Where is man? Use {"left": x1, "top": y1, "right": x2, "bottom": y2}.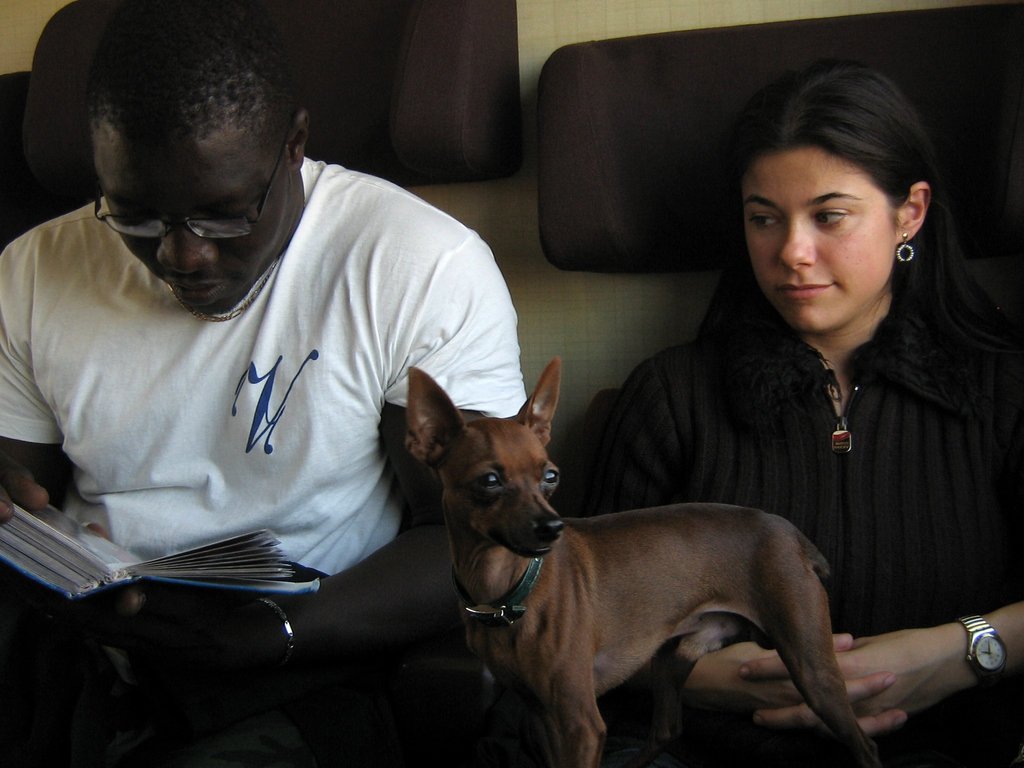
{"left": 26, "top": 19, "right": 570, "bottom": 765}.
